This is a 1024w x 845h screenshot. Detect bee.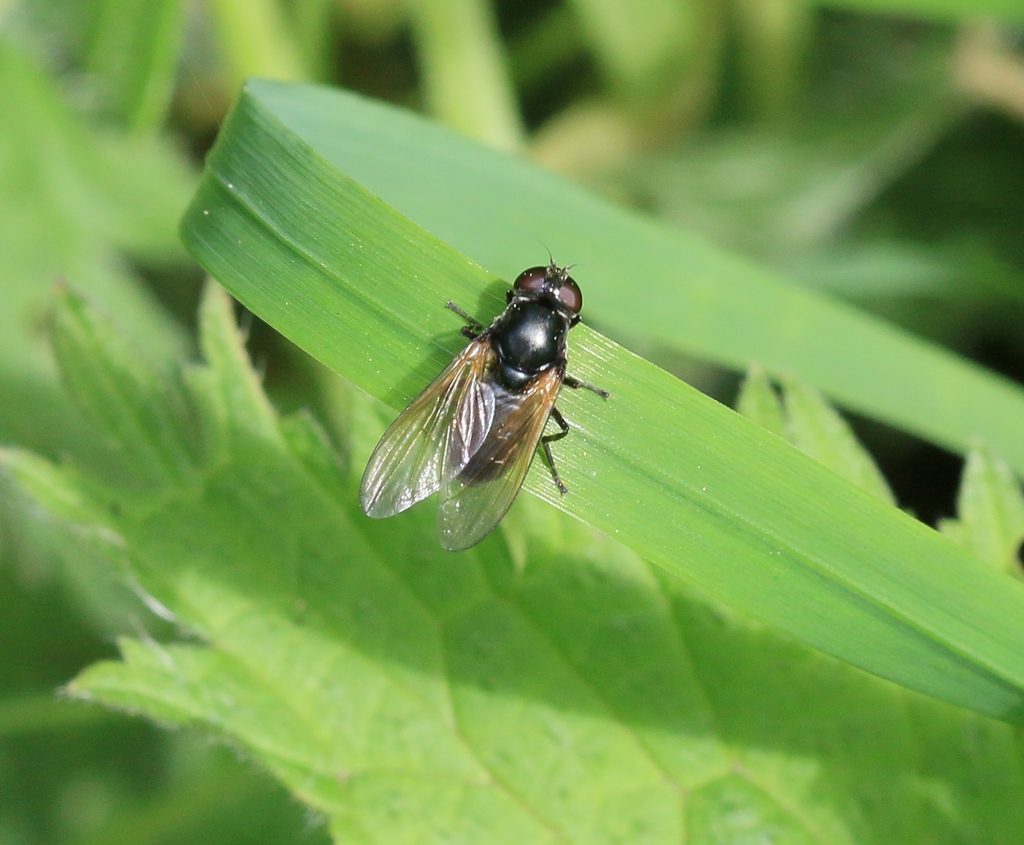
<box>377,223,632,535</box>.
